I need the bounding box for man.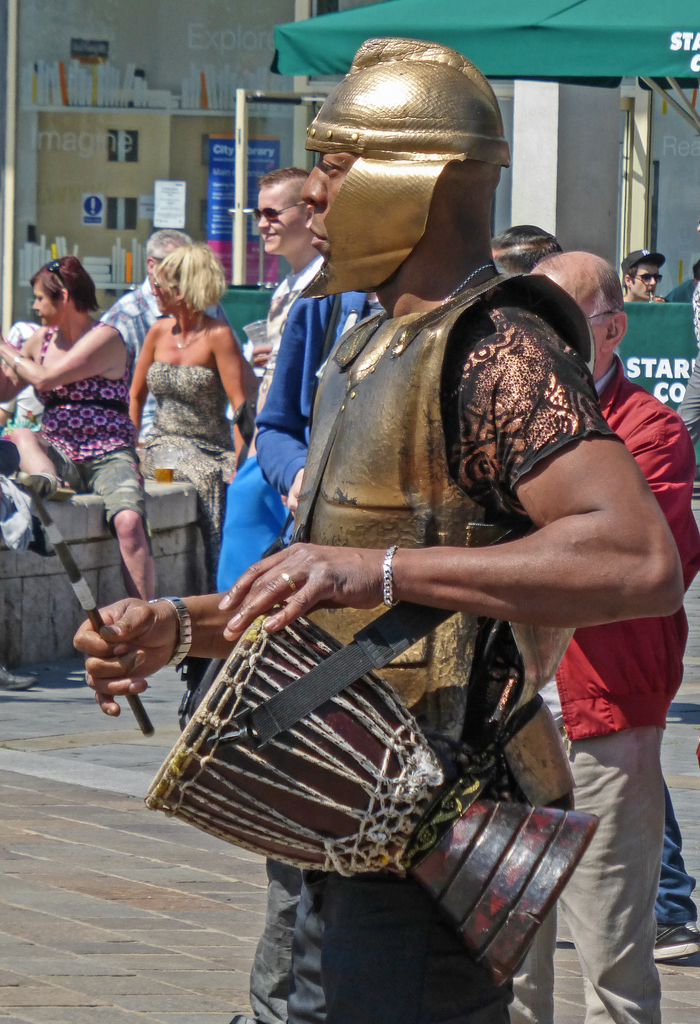
Here it is: x1=105, y1=218, x2=200, y2=364.
